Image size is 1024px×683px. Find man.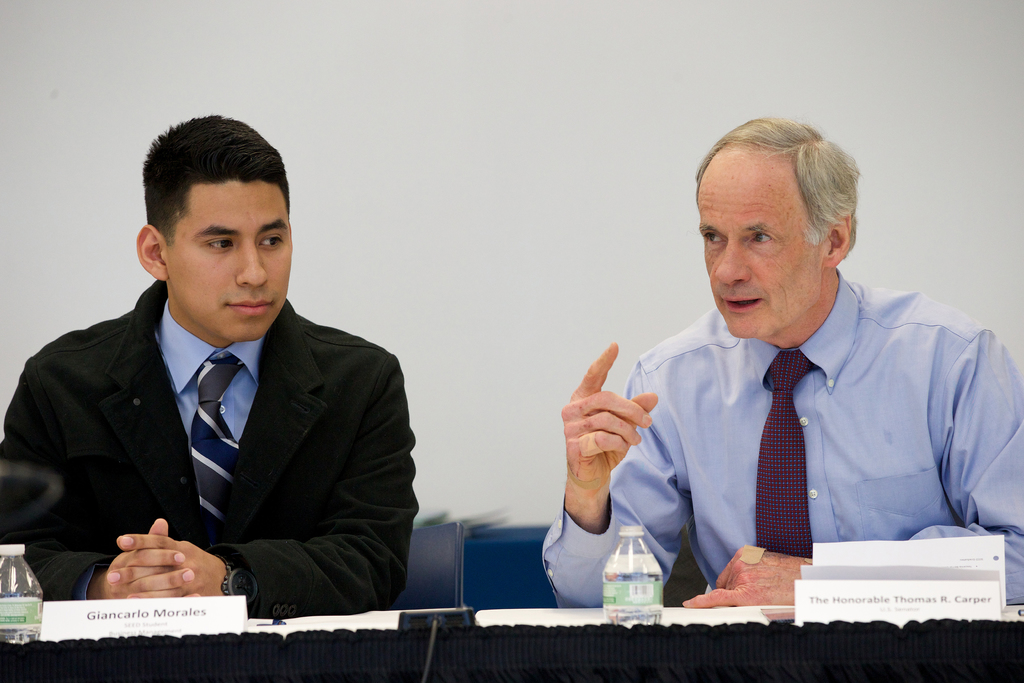
30/143/431/632.
